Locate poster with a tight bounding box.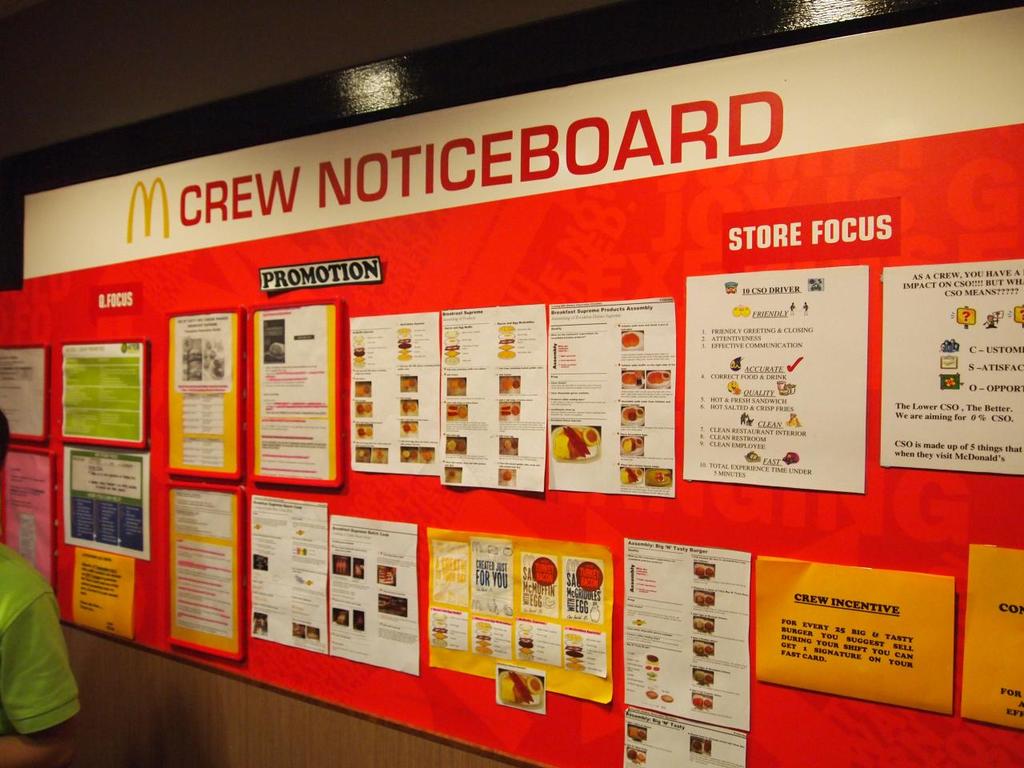
<box>1,346,45,434</box>.
